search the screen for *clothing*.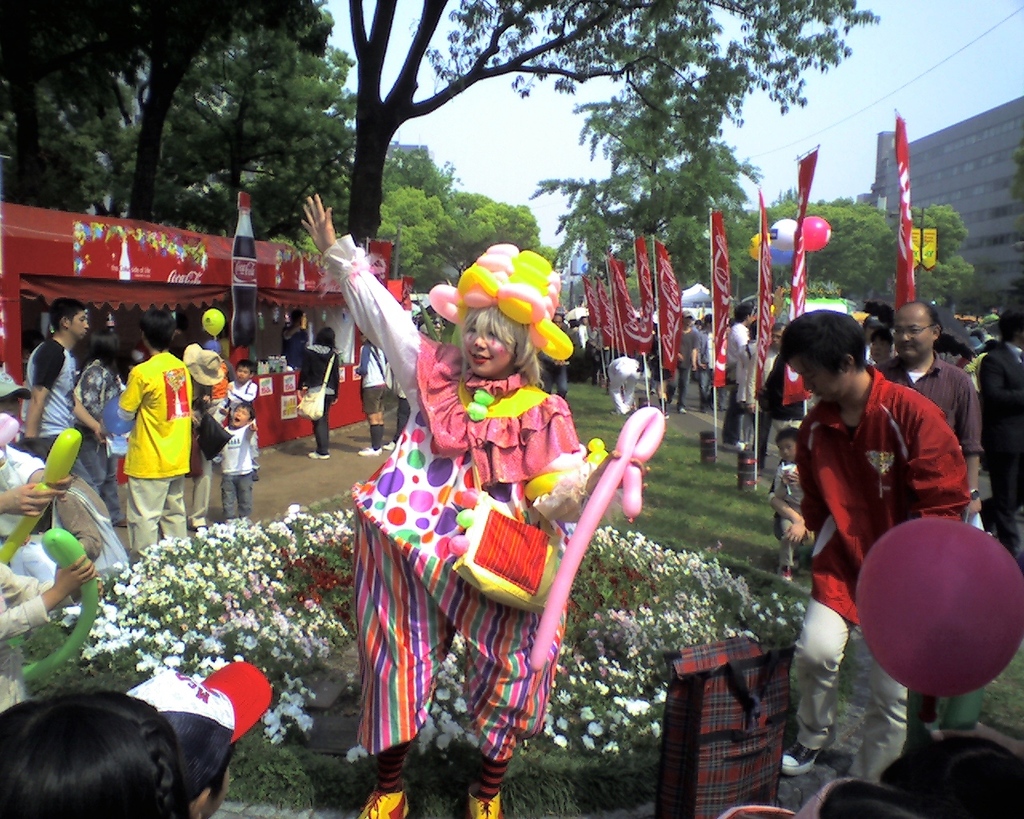
Found at locate(293, 334, 335, 435).
